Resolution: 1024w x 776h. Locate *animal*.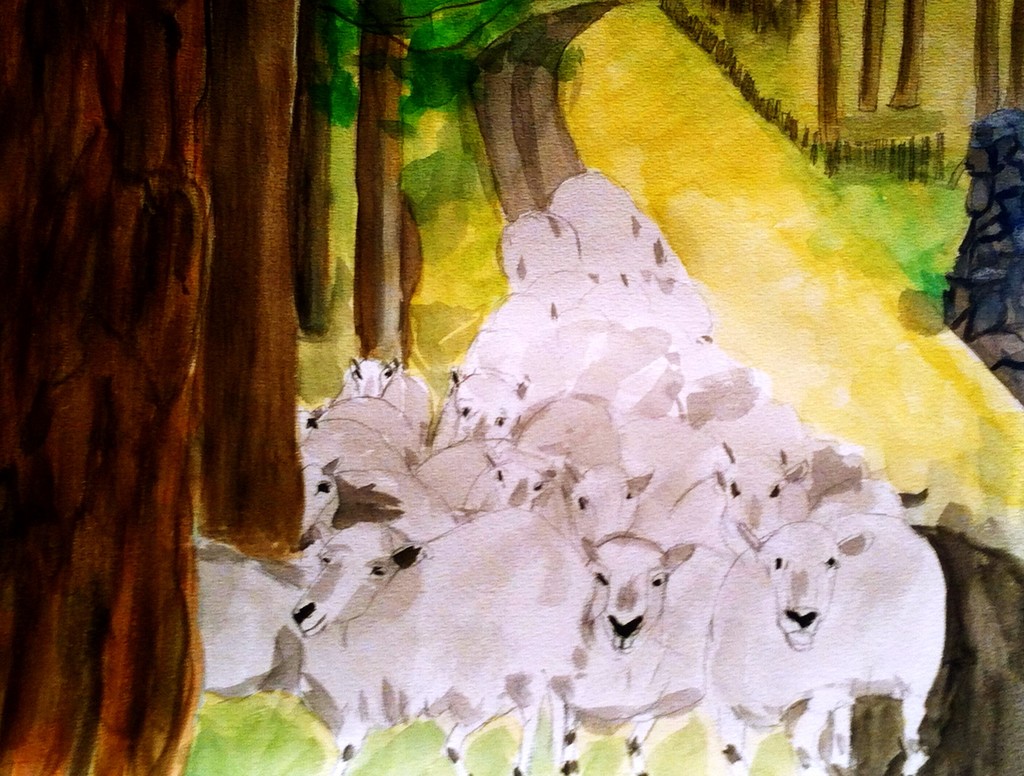
<region>559, 532, 737, 775</region>.
